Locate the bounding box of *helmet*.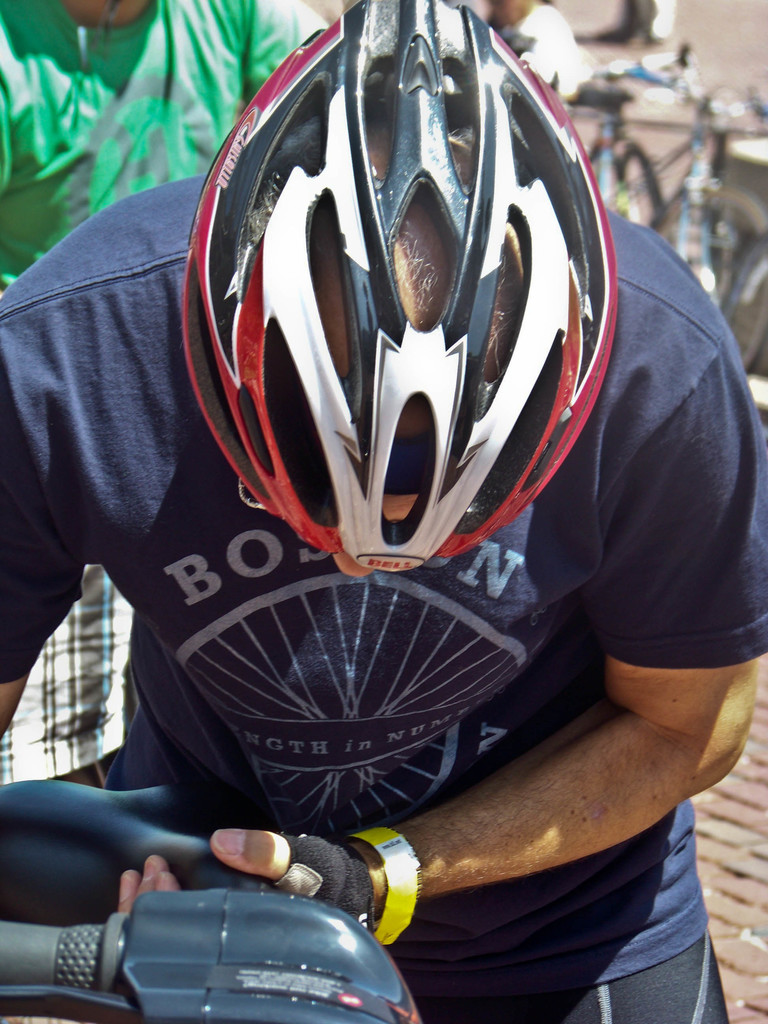
Bounding box: rect(182, 0, 617, 575).
